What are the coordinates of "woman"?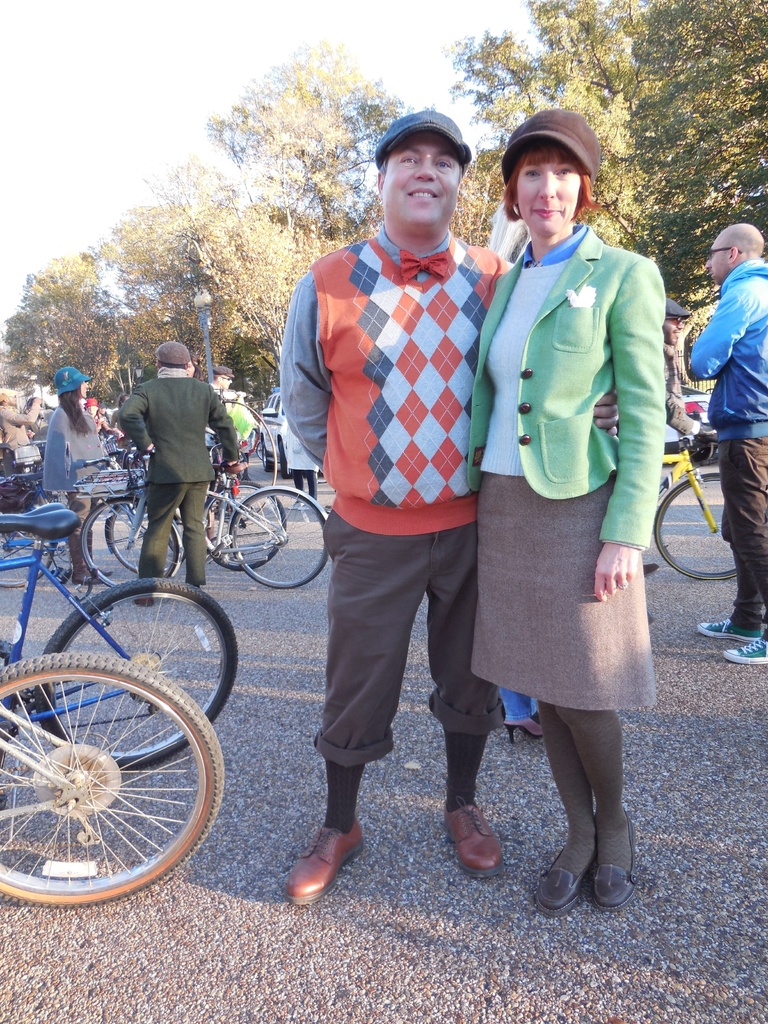
l=472, t=104, r=671, b=916.
